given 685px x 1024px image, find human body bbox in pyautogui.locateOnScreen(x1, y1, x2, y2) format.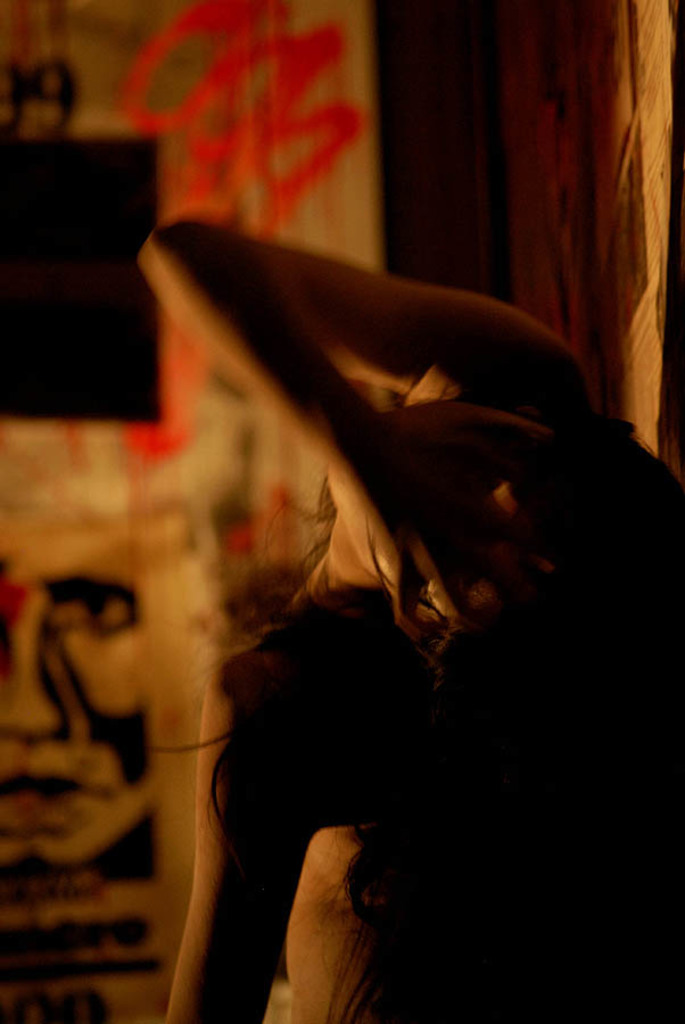
pyautogui.locateOnScreen(59, 179, 655, 1001).
